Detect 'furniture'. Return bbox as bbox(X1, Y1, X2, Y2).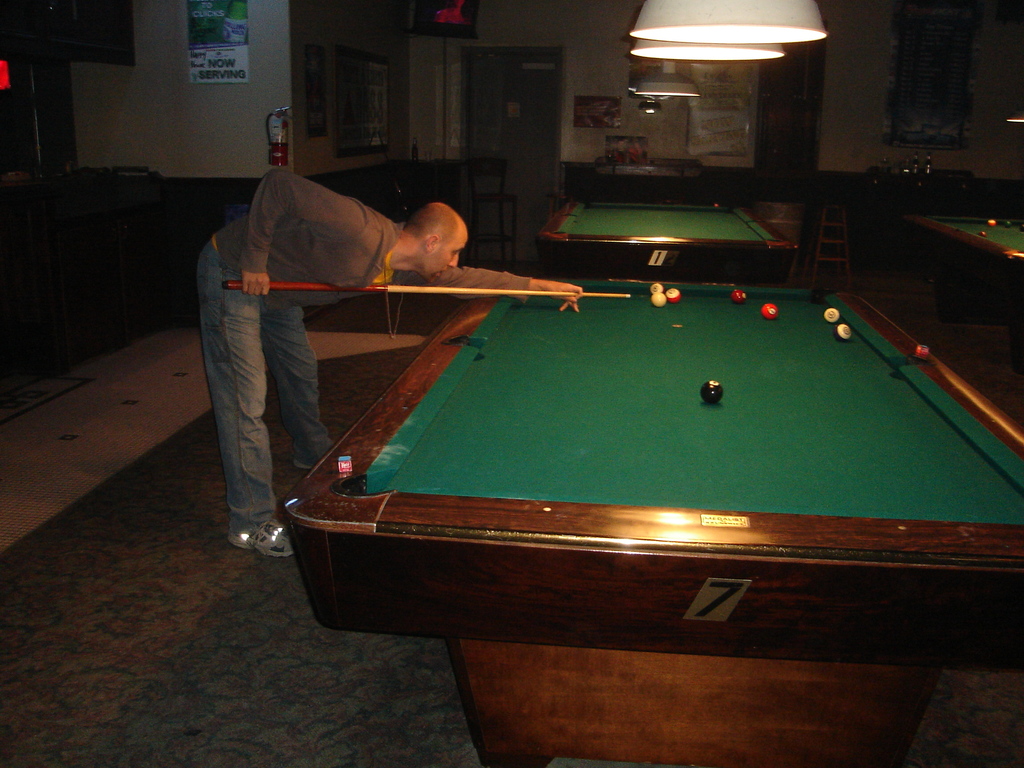
bbox(283, 278, 1023, 767).
